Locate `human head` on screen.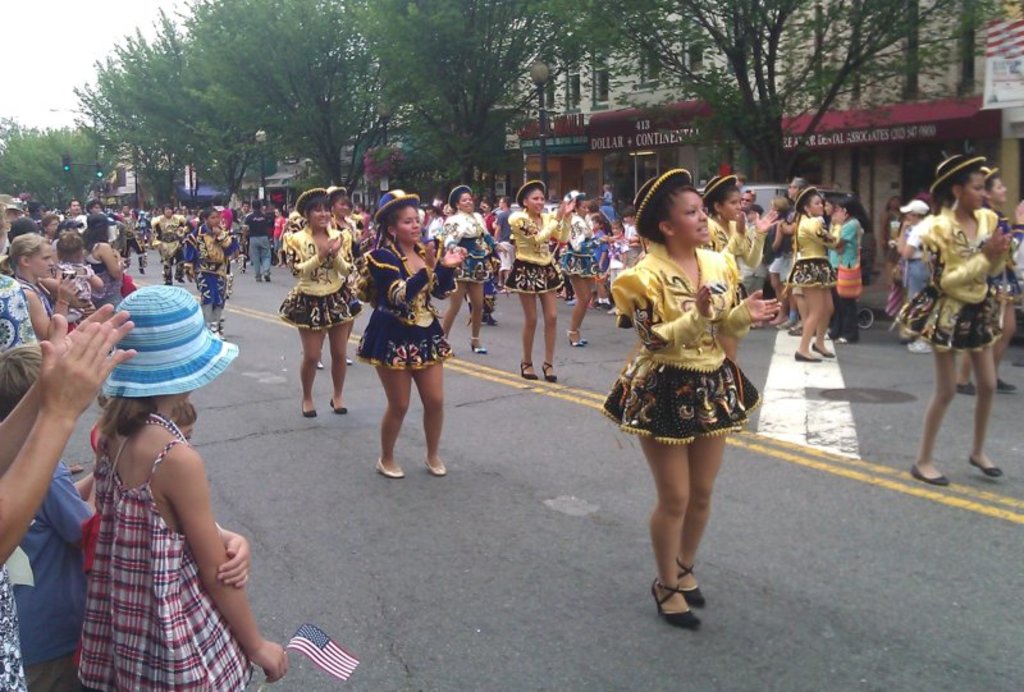
On screen at region(47, 216, 60, 232).
